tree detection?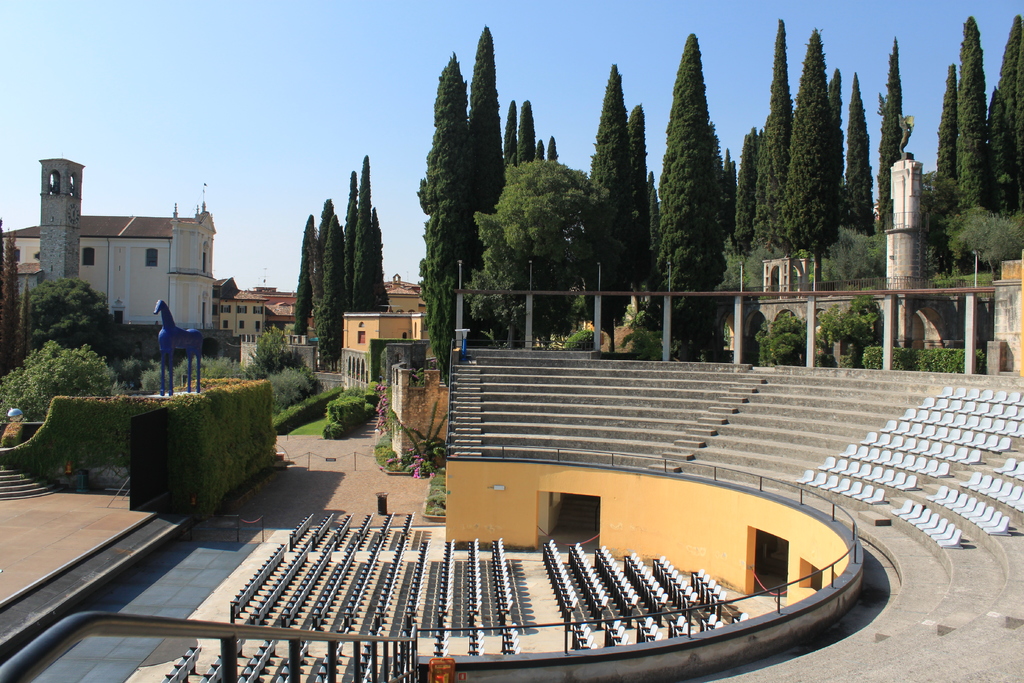
bbox=[649, 28, 739, 362]
